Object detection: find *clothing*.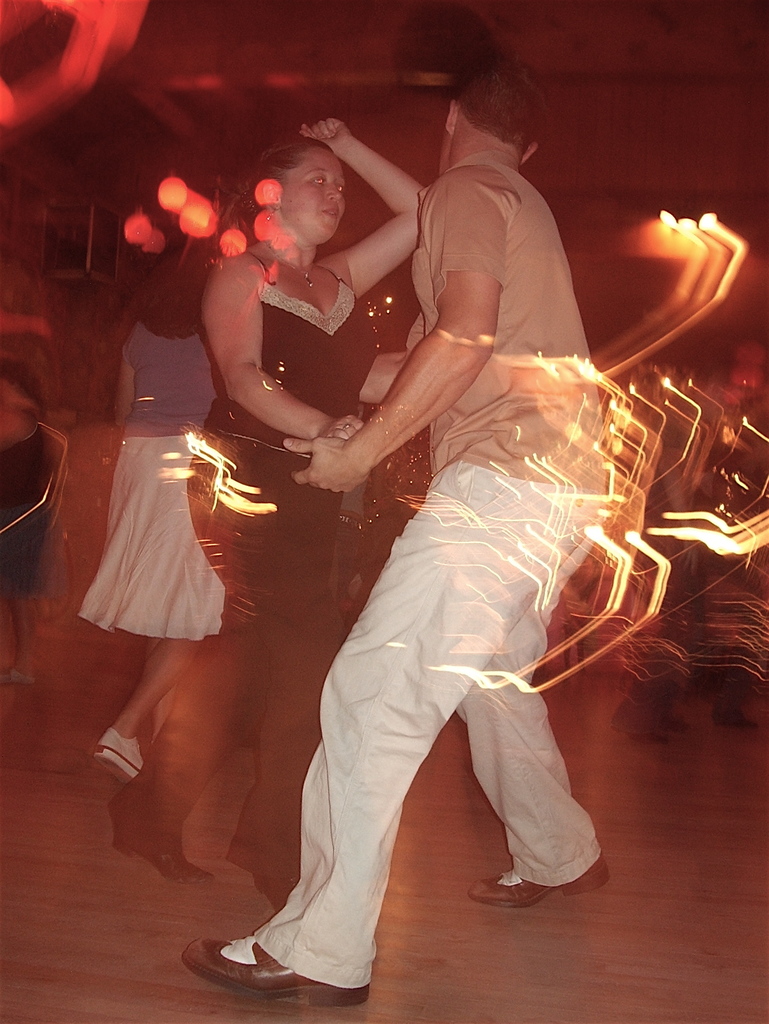
l=120, t=260, r=390, b=671.
